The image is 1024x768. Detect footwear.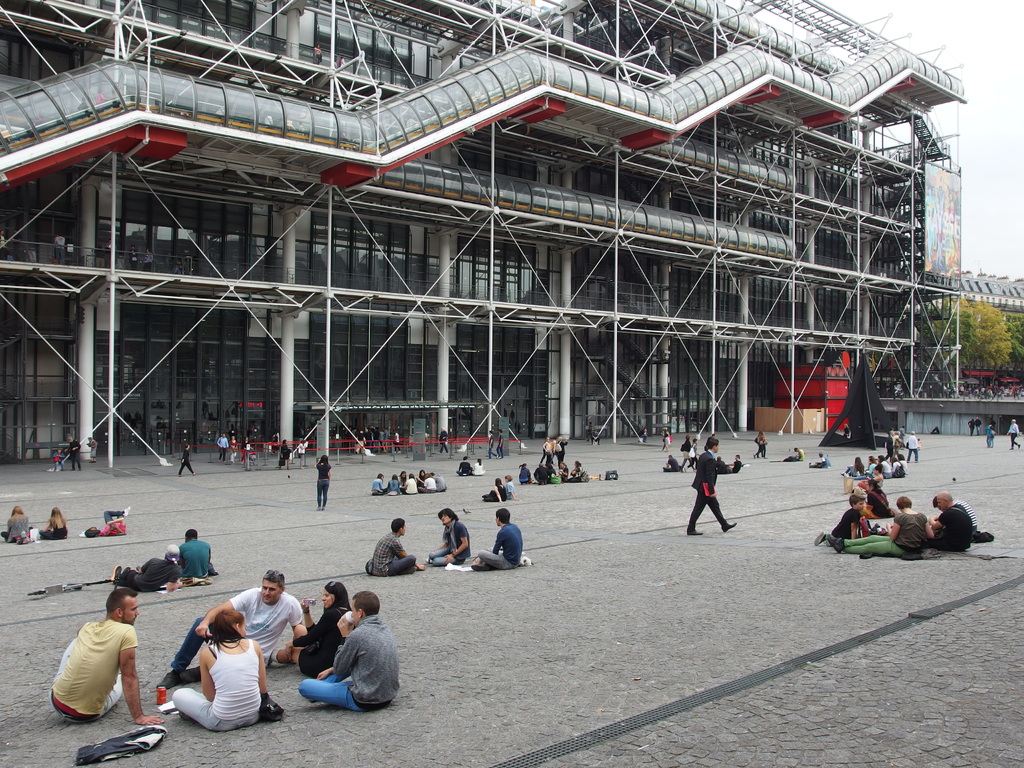
Detection: <box>181,666,200,684</box>.
